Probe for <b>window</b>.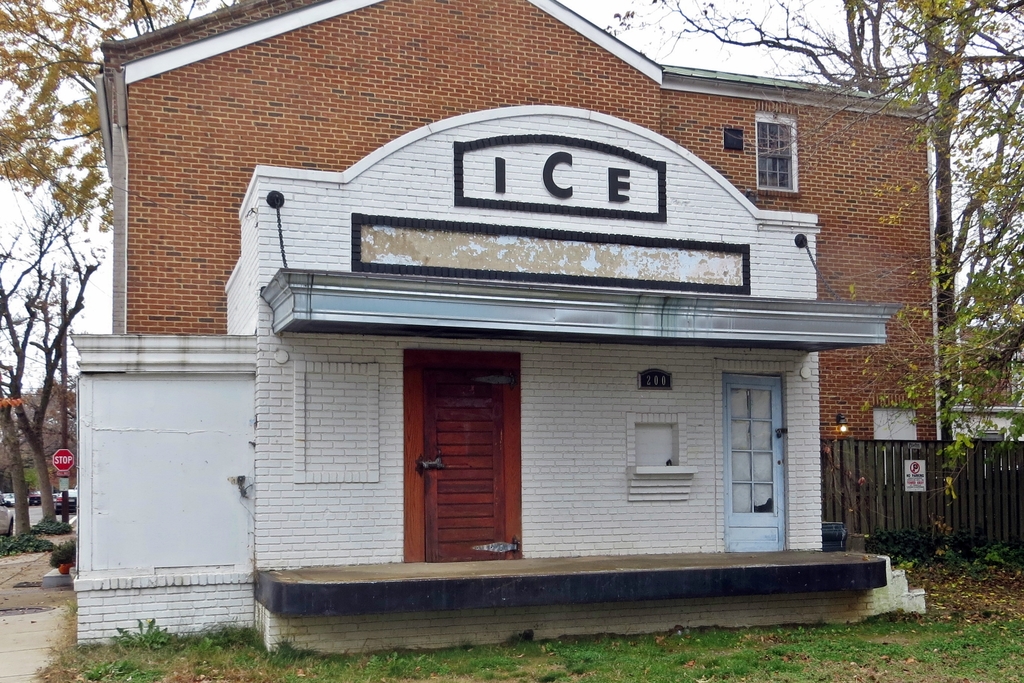
Probe result: locate(756, 115, 806, 194).
